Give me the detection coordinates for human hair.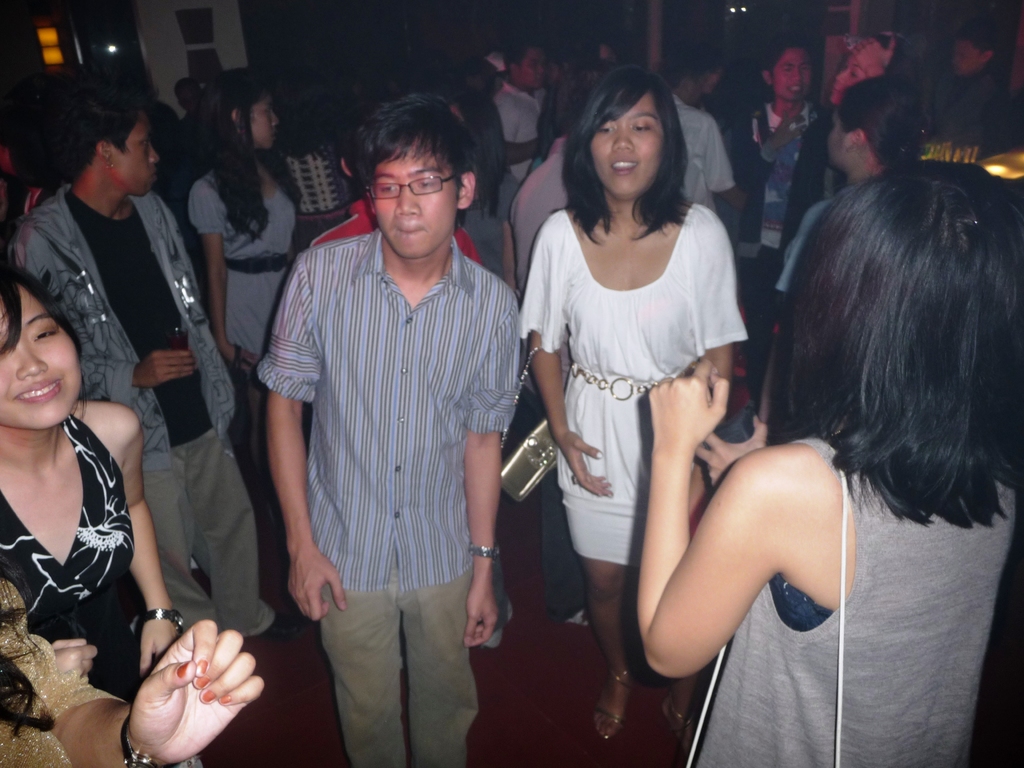
{"left": 59, "top": 84, "right": 148, "bottom": 176}.
